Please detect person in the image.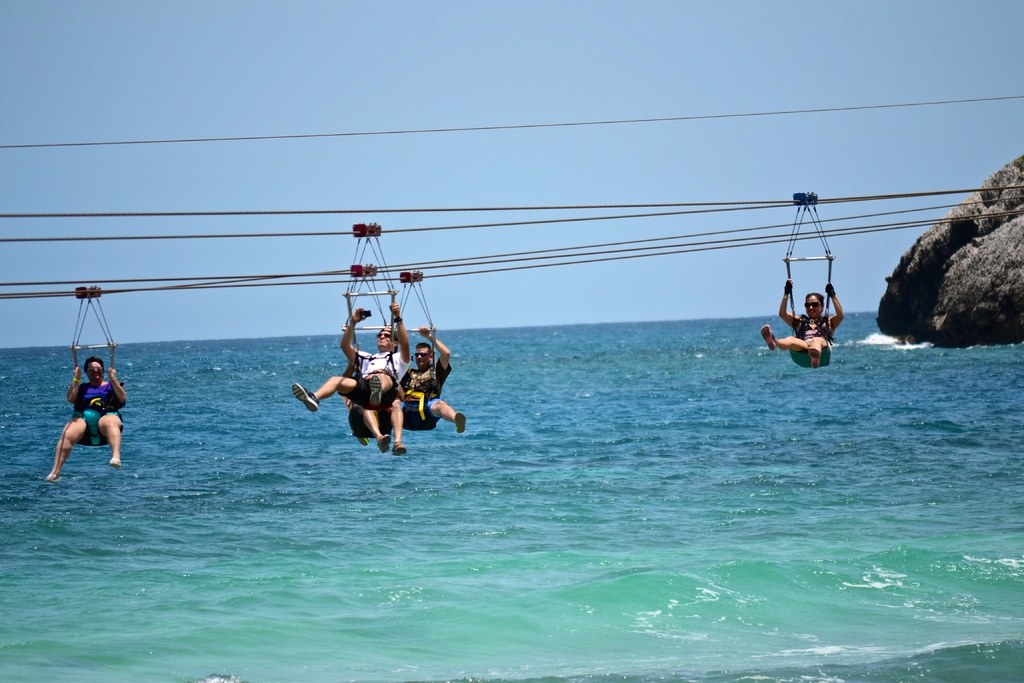
x1=757 y1=274 x2=847 y2=368.
